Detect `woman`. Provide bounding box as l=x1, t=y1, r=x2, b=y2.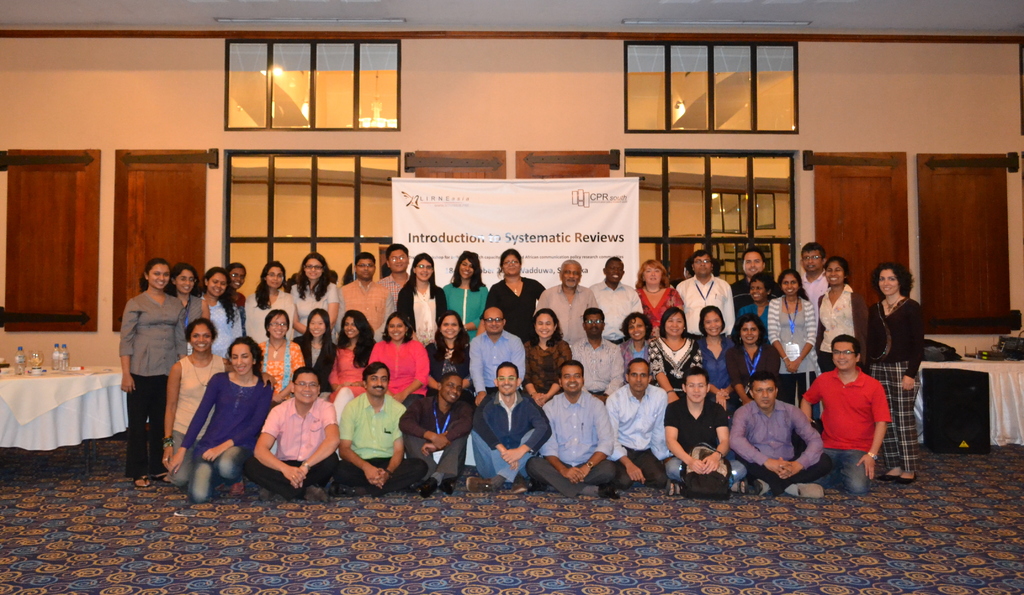
l=619, t=313, r=655, b=392.
